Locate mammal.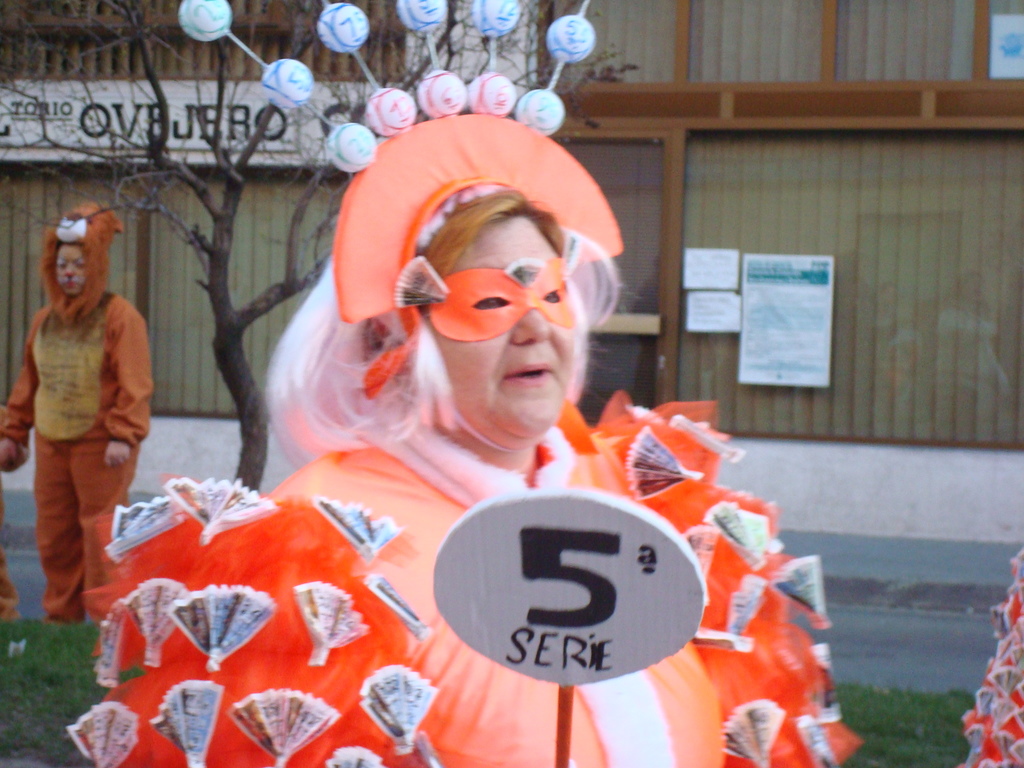
Bounding box: pyautogui.locateOnScreen(91, 104, 861, 767).
